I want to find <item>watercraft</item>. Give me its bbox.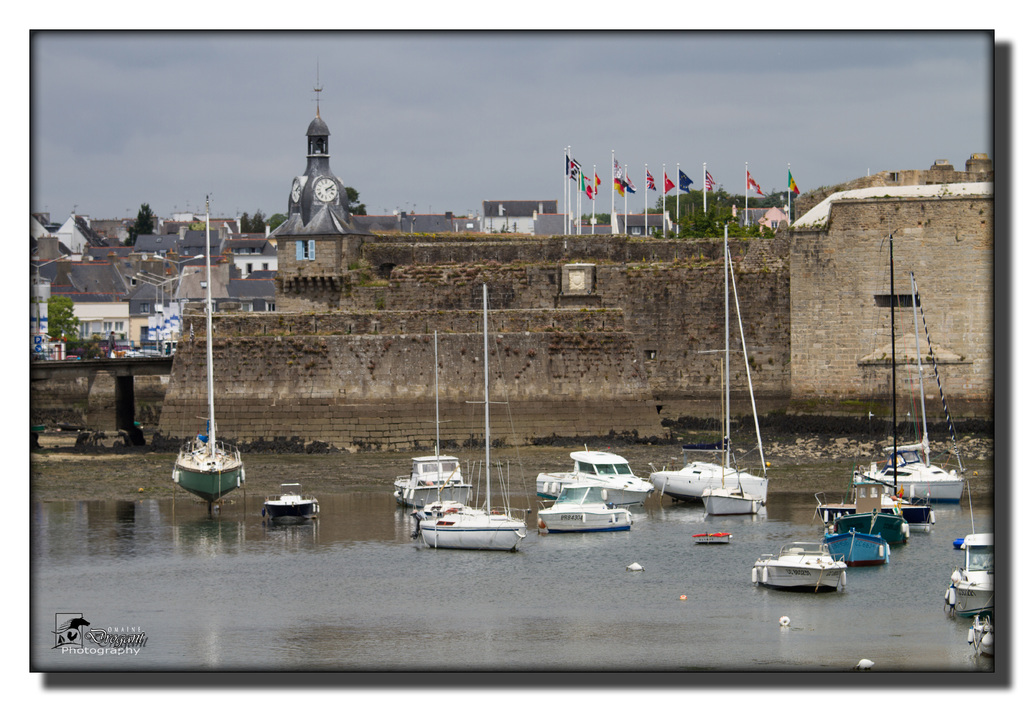
box(410, 279, 531, 555).
